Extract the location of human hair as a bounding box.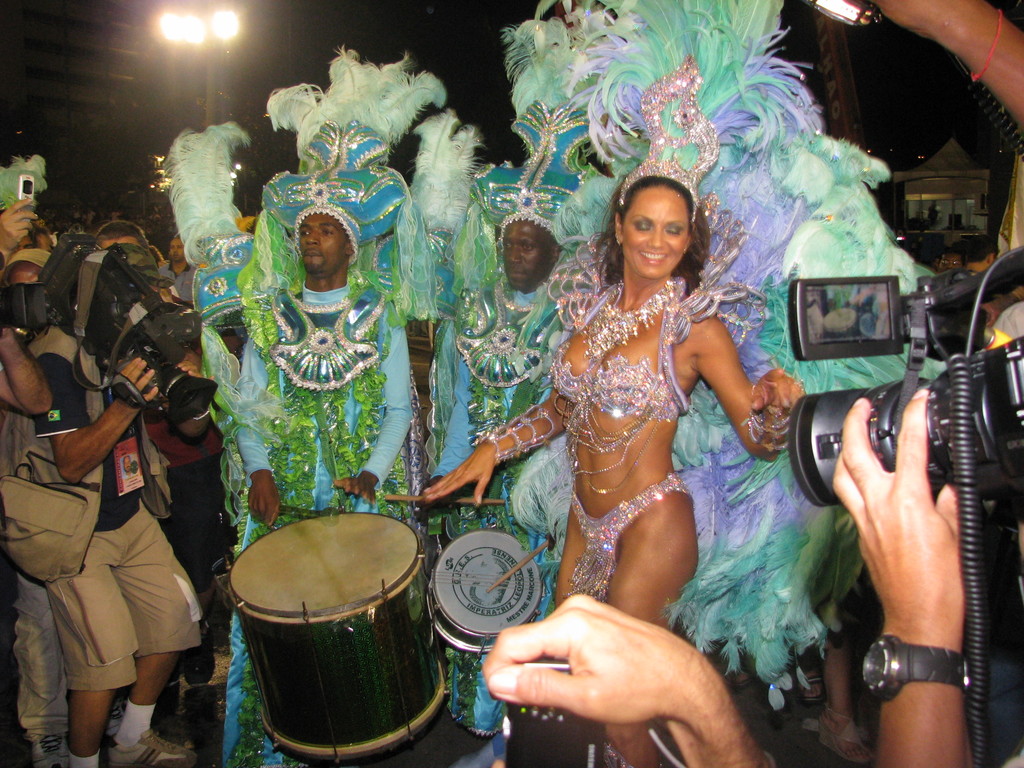
{"left": 965, "top": 234, "right": 1000, "bottom": 264}.
